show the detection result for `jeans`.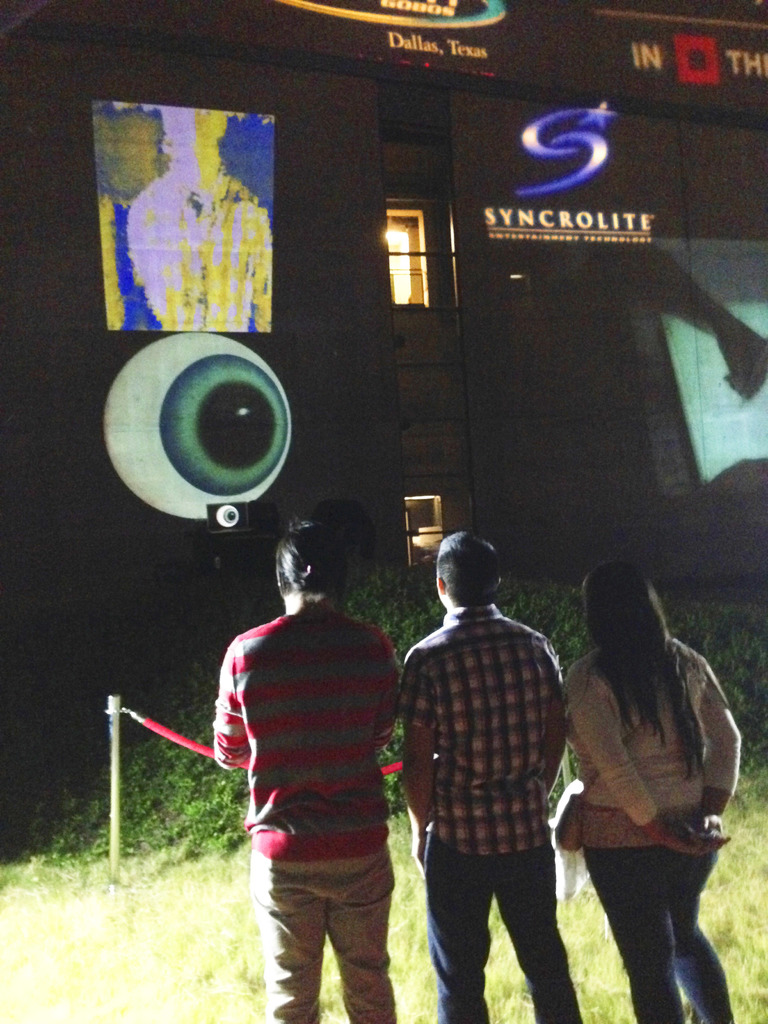
box=[585, 846, 732, 1023].
